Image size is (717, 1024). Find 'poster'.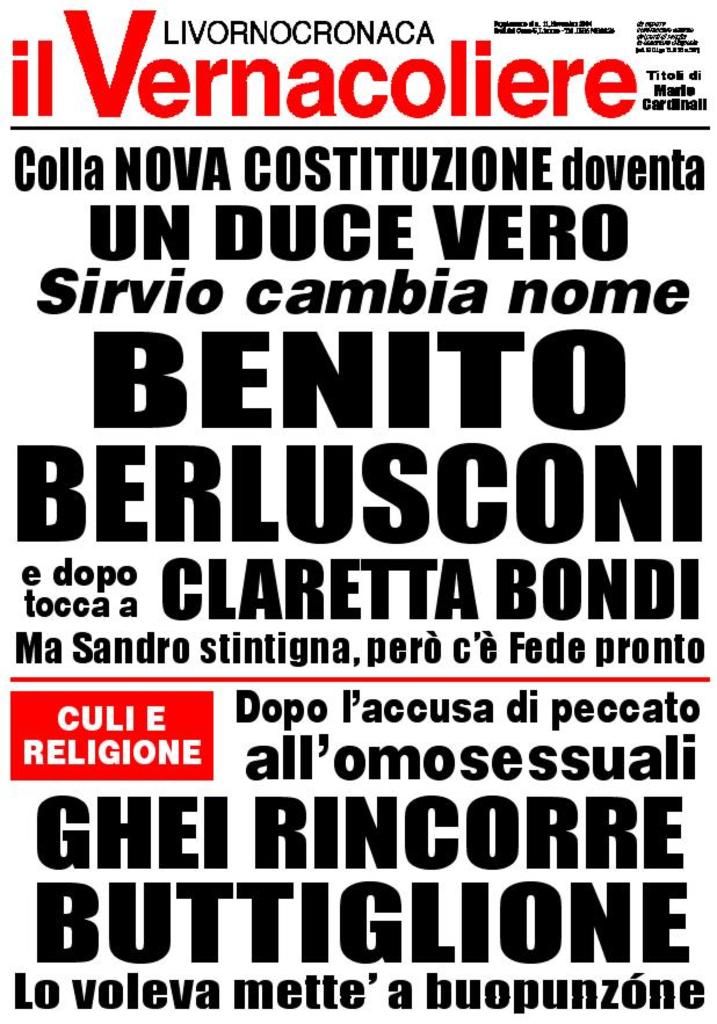
l=0, t=0, r=716, b=1023.
